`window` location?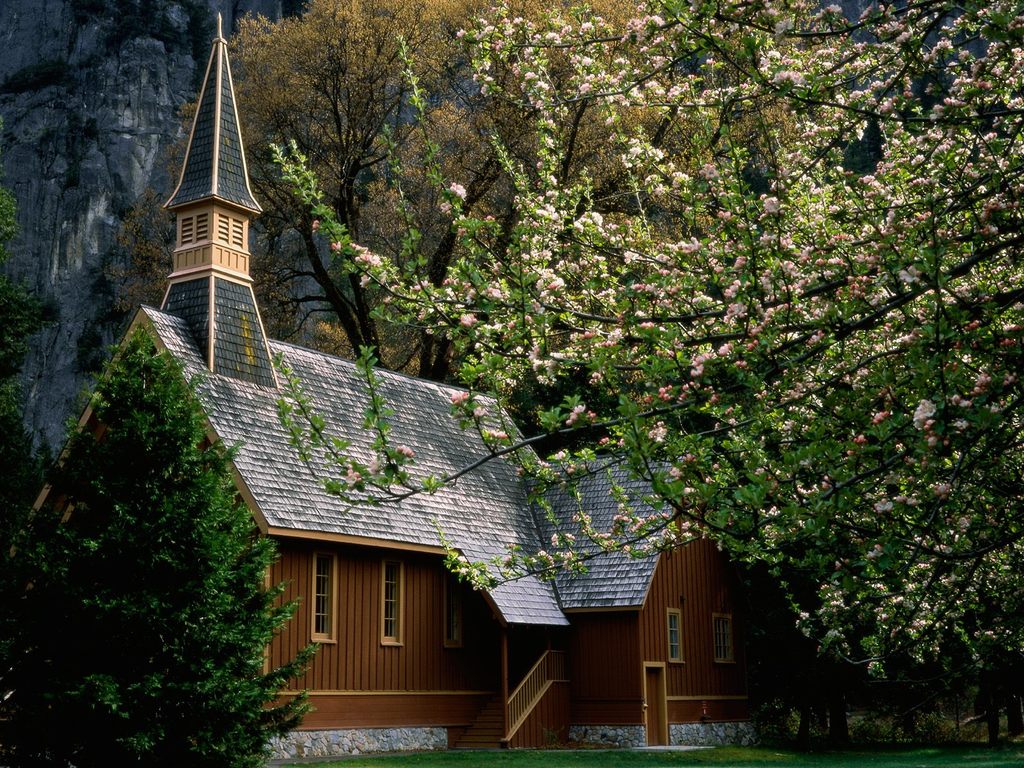
box(379, 550, 408, 647)
